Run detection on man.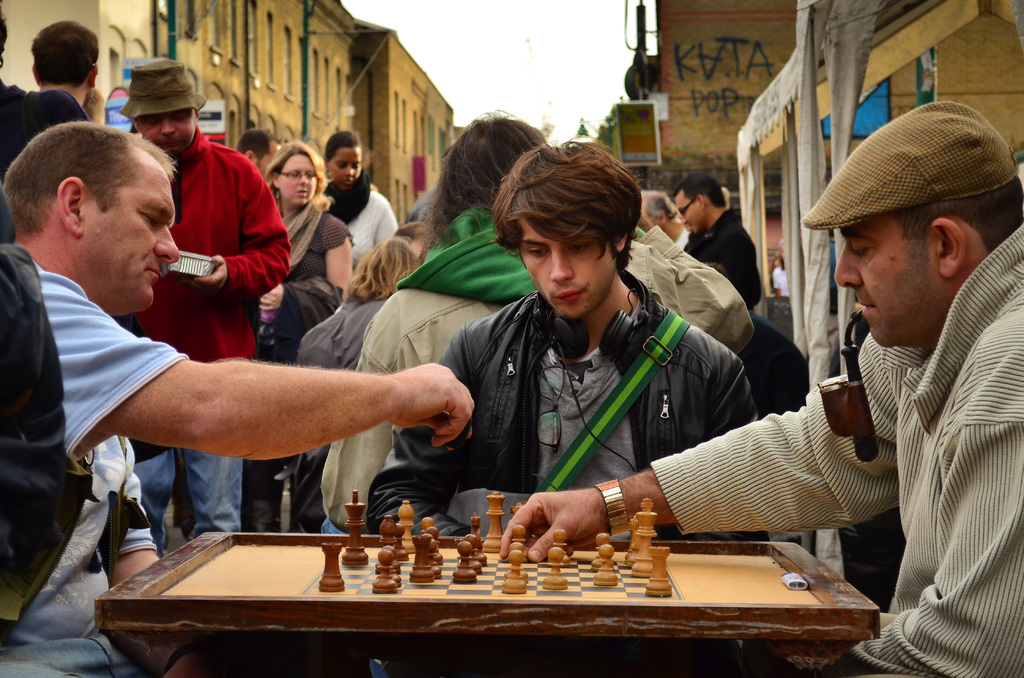
Result: l=672, t=175, r=764, b=314.
